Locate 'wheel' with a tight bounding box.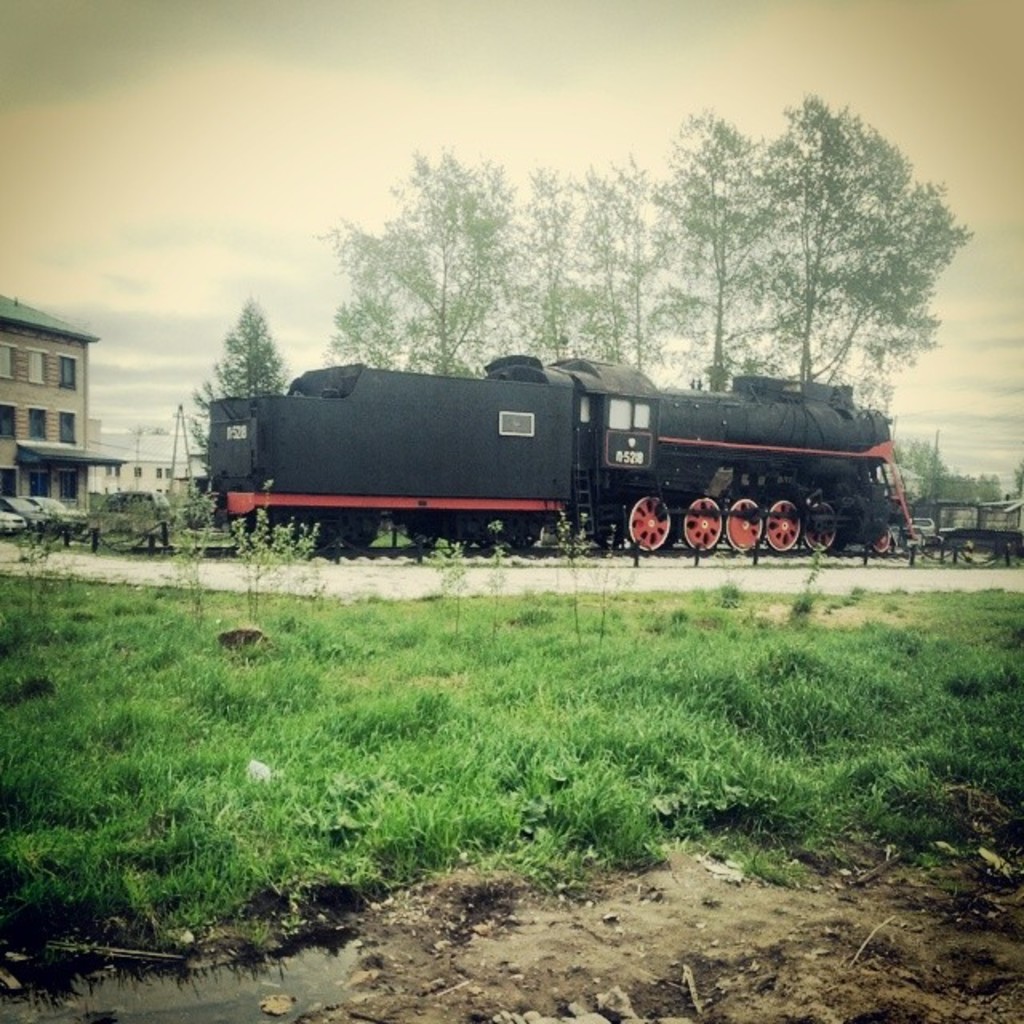
[x1=472, y1=518, x2=507, y2=550].
